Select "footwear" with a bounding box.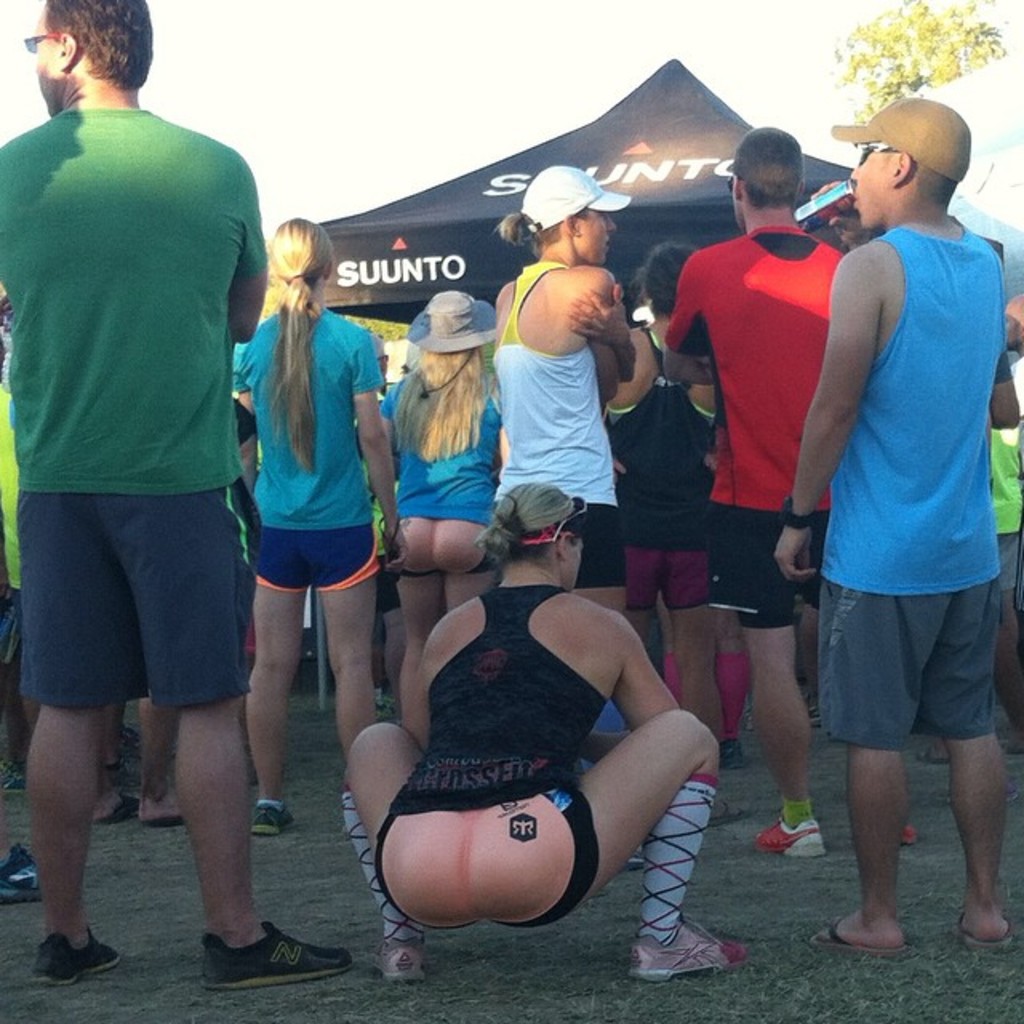
(x1=906, y1=822, x2=915, y2=838).
